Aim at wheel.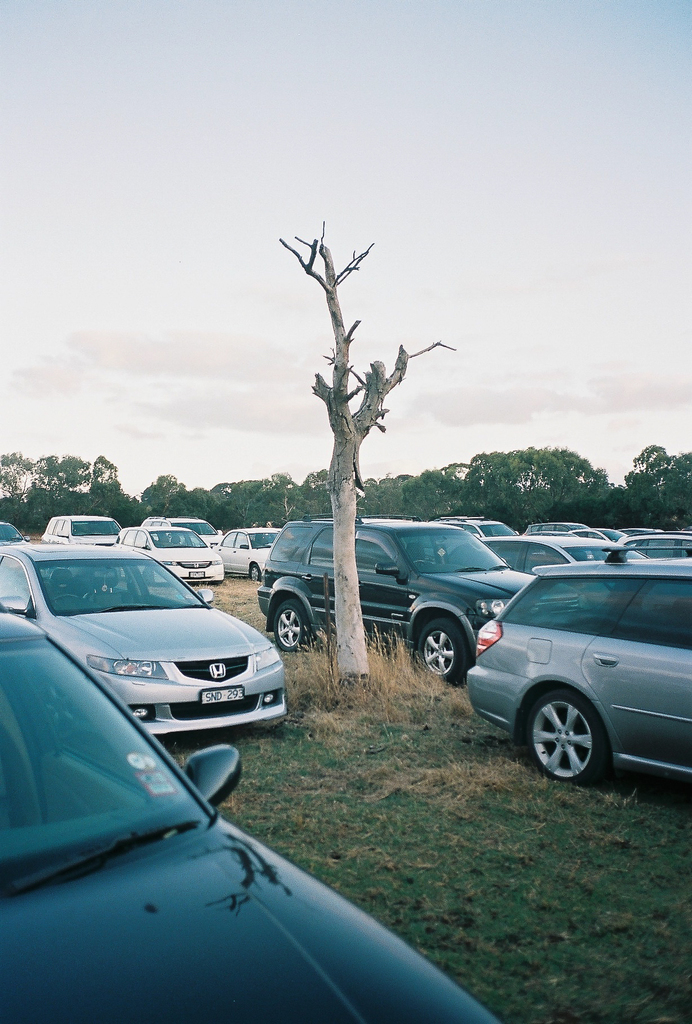
Aimed at [left=522, top=687, right=611, bottom=787].
